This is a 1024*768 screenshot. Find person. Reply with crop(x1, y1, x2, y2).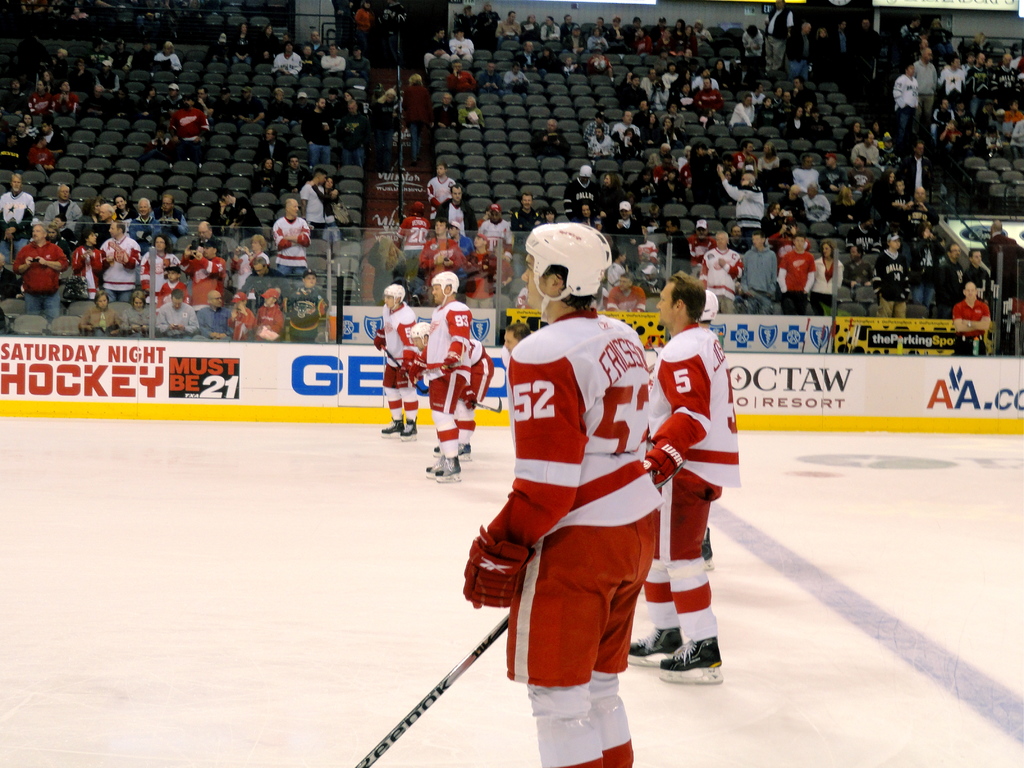
crop(285, 278, 327, 343).
